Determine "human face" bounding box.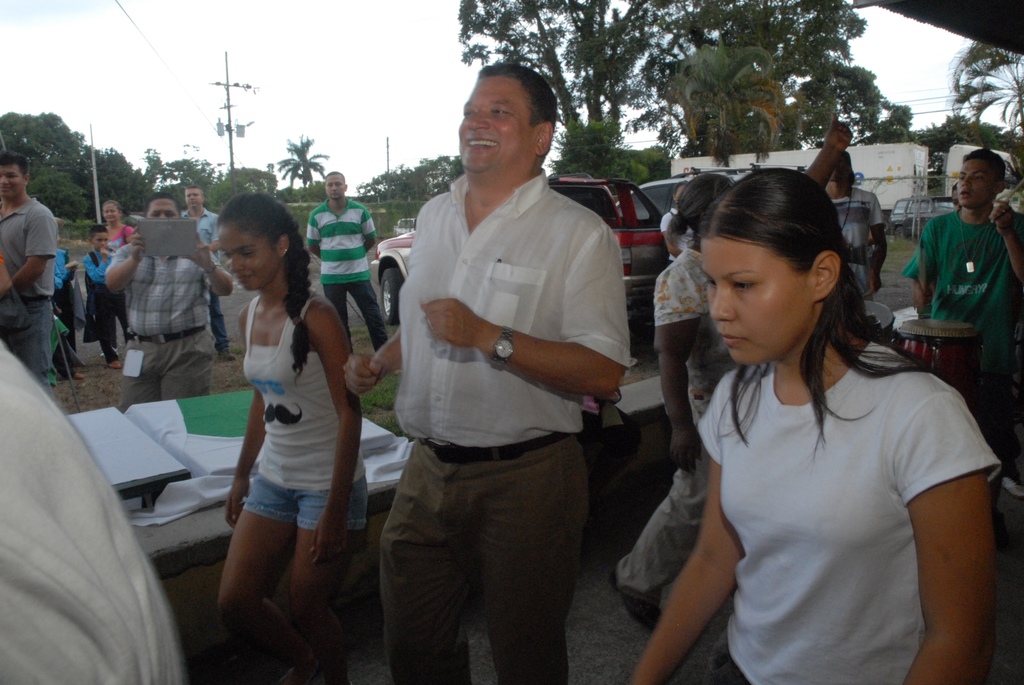
Determined: BBox(186, 190, 200, 209).
